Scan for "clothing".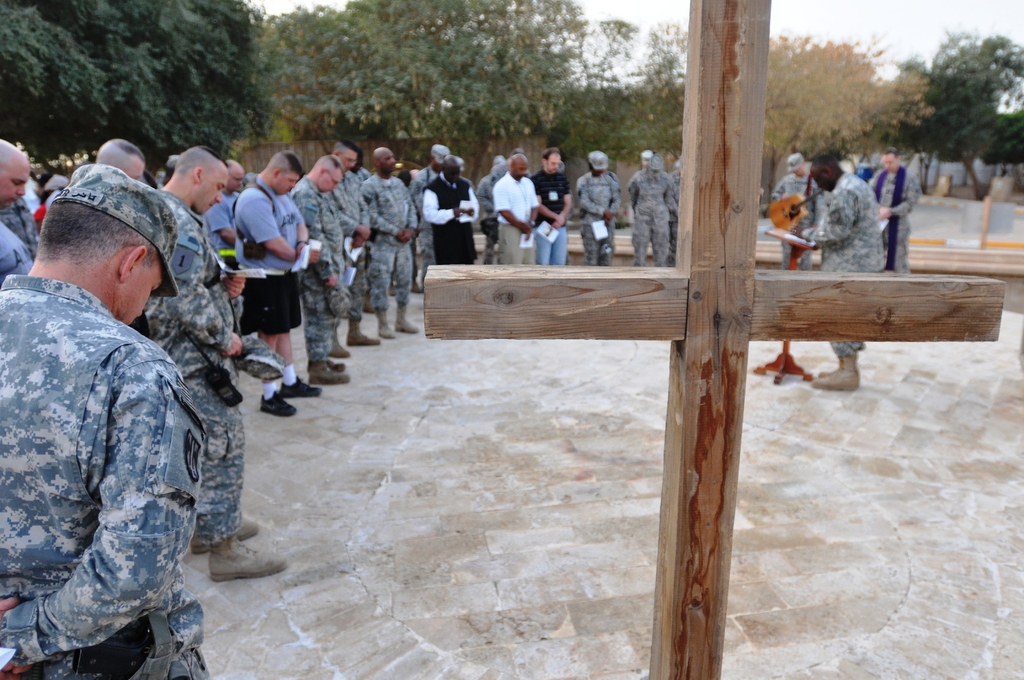
Scan result: region(0, 221, 24, 275).
